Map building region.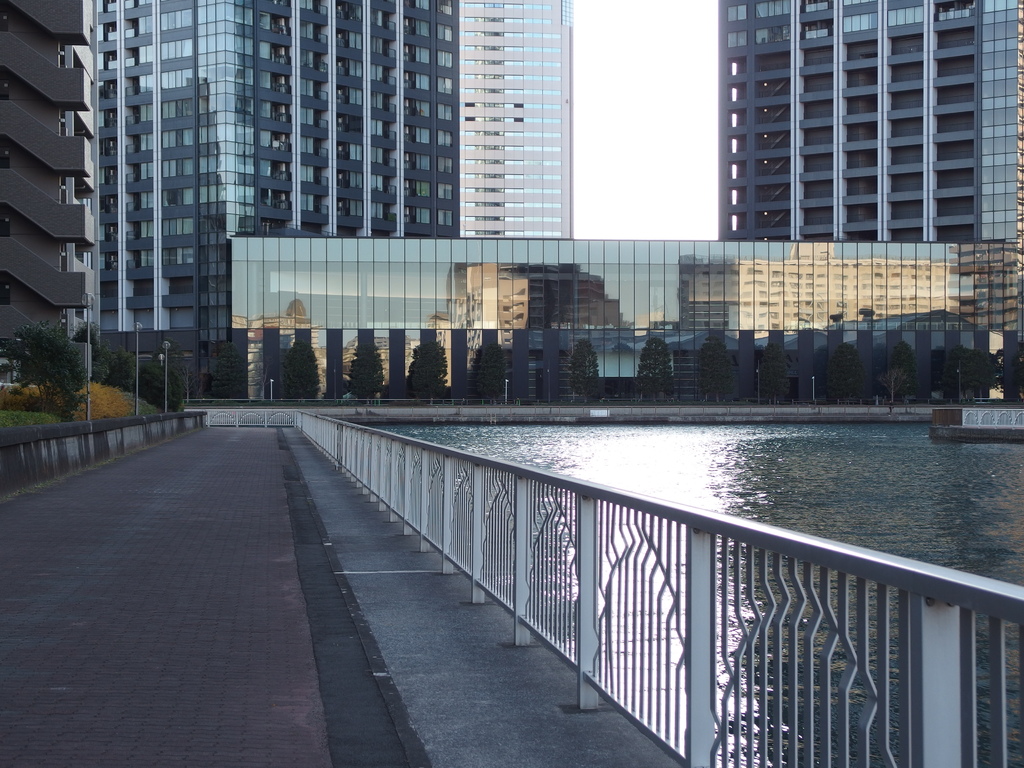
Mapped to box=[230, 238, 1022, 401].
